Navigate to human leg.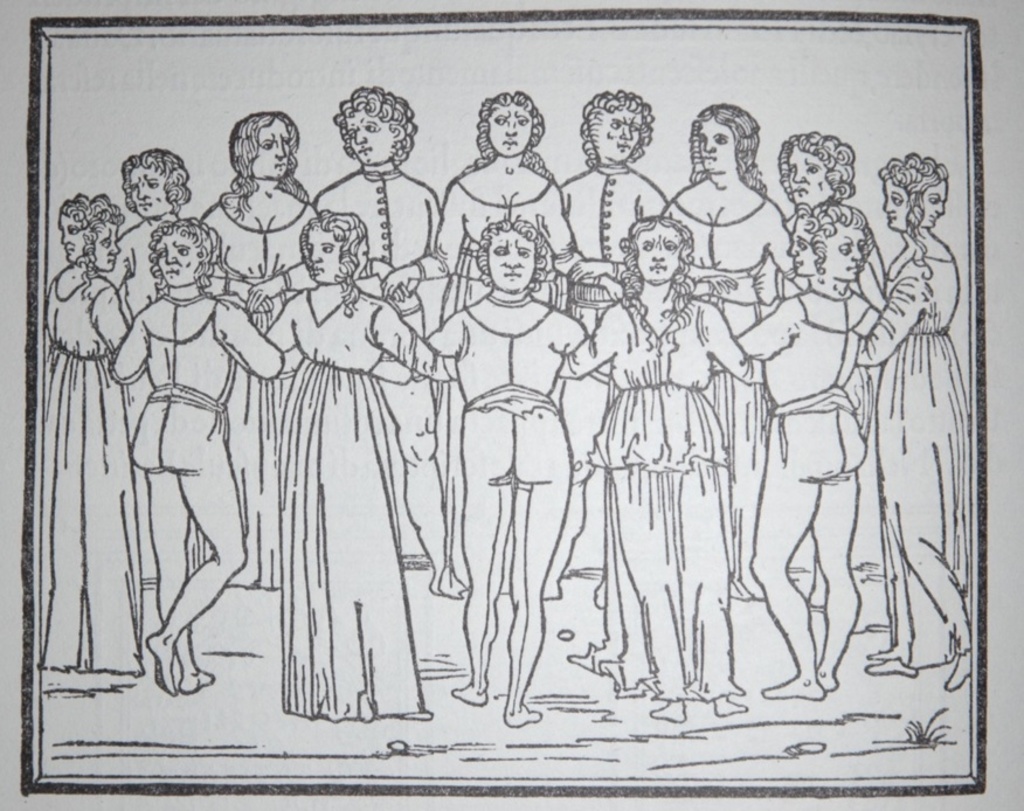
Navigation target: (left=372, top=375, right=478, bottom=597).
